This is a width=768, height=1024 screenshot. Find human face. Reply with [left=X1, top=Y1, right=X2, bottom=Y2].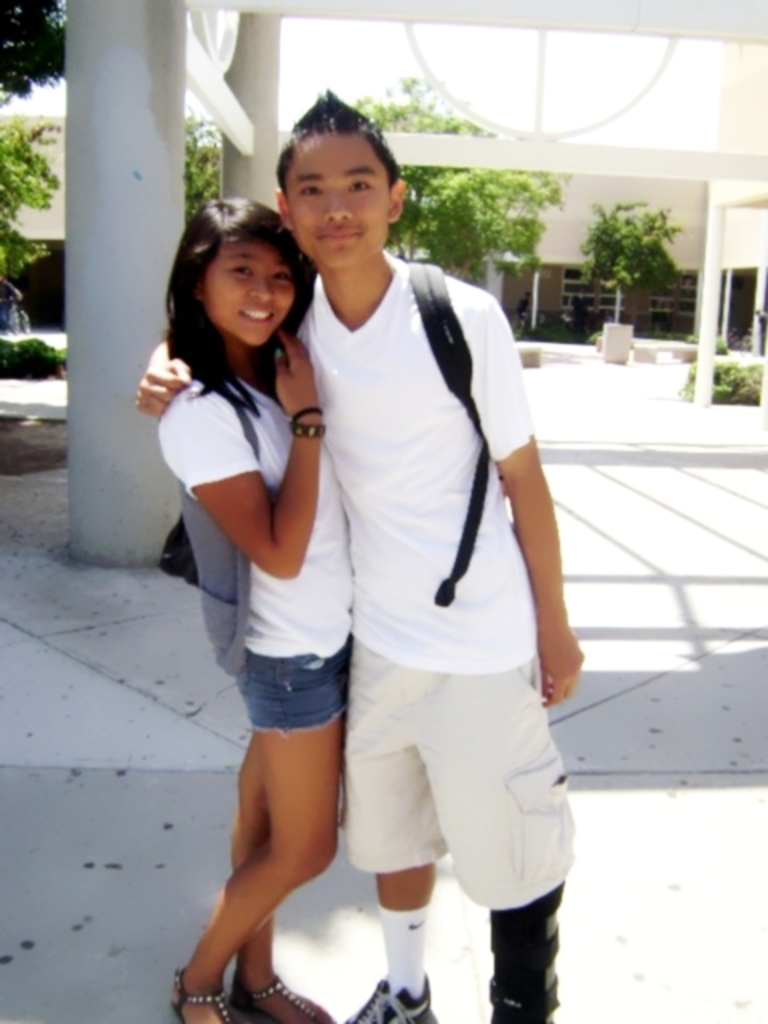
[left=202, top=238, right=293, bottom=347].
